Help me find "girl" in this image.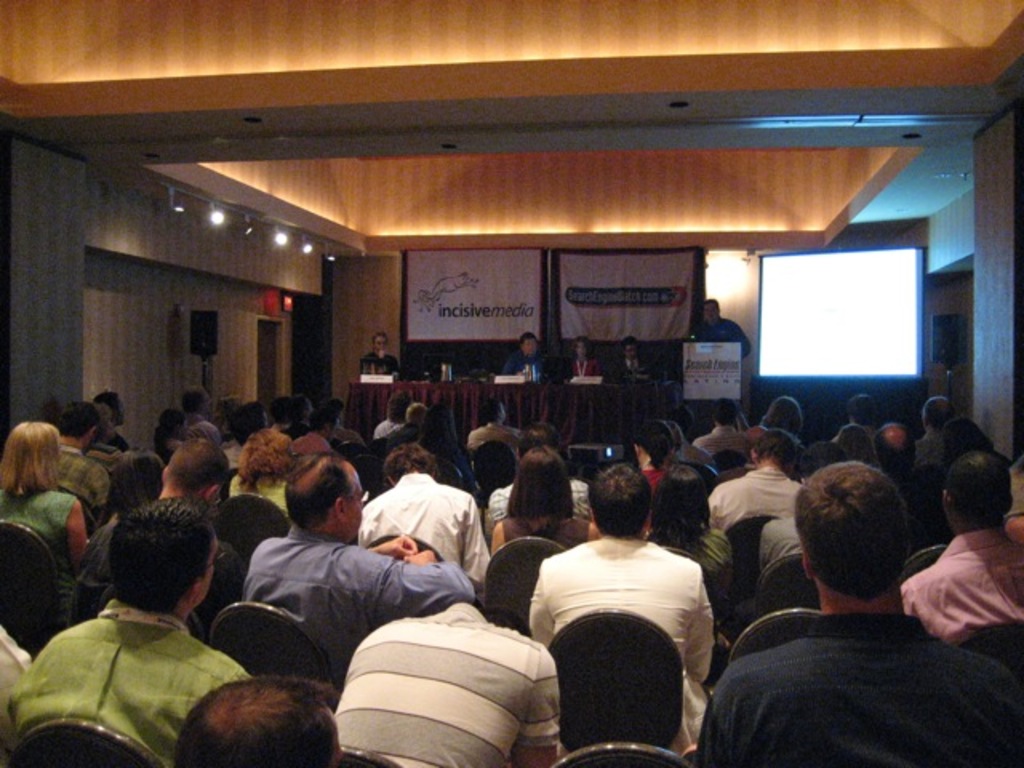
Found it: BBox(154, 410, 186, 466).
